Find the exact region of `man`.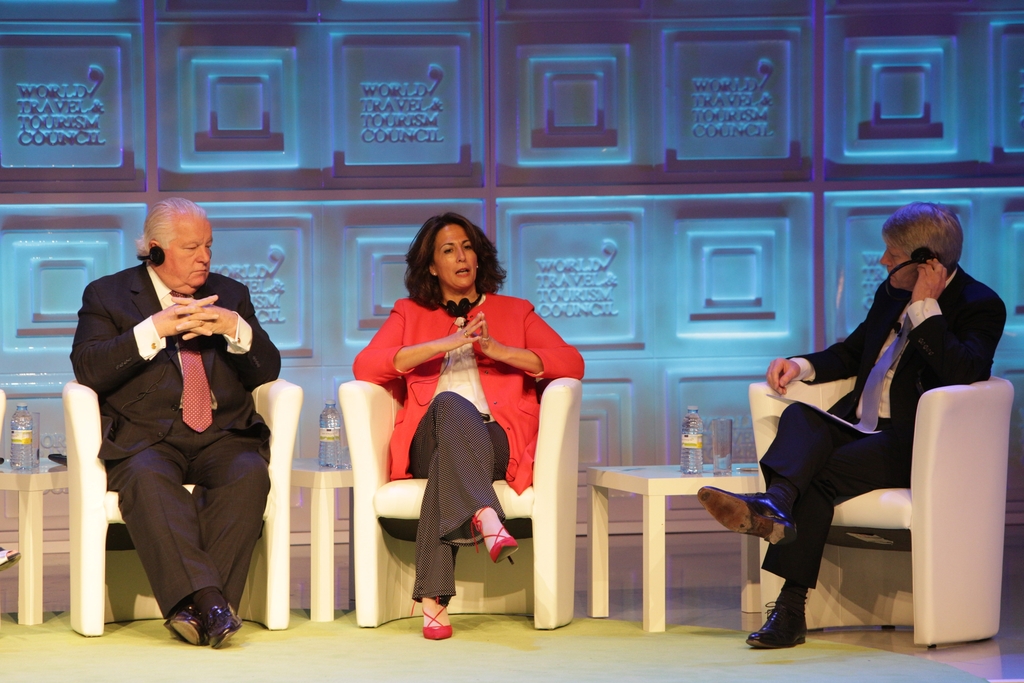
Exact region: 65:159:296:649.
